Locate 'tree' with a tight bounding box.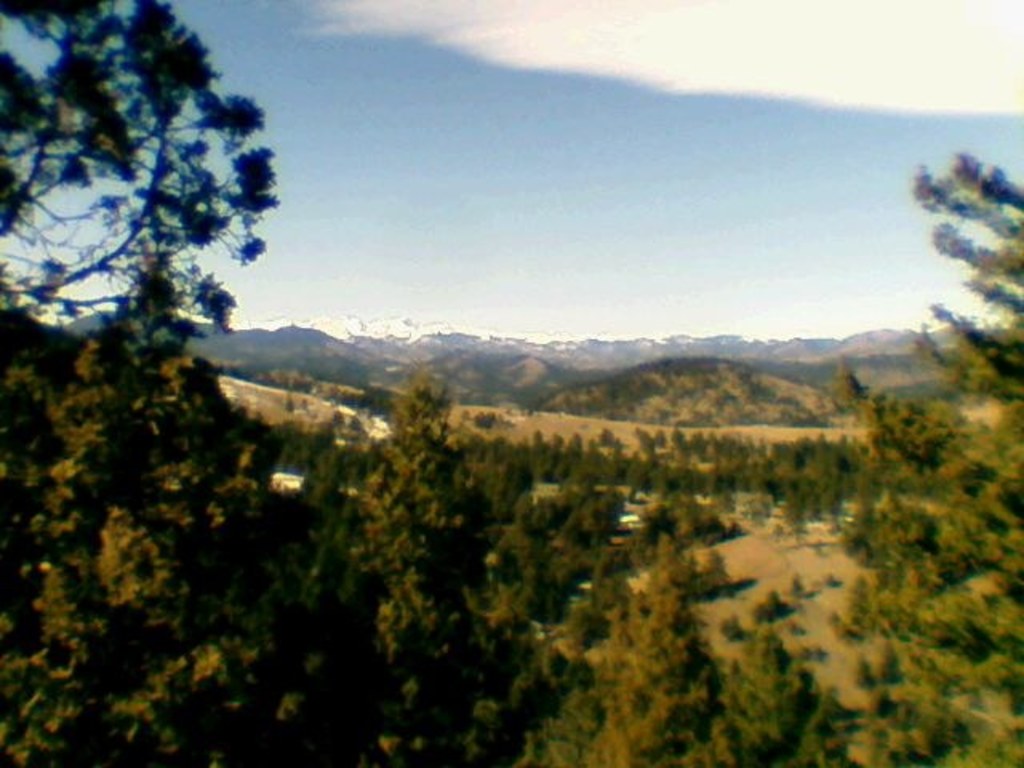
(901,125,1018,421).
